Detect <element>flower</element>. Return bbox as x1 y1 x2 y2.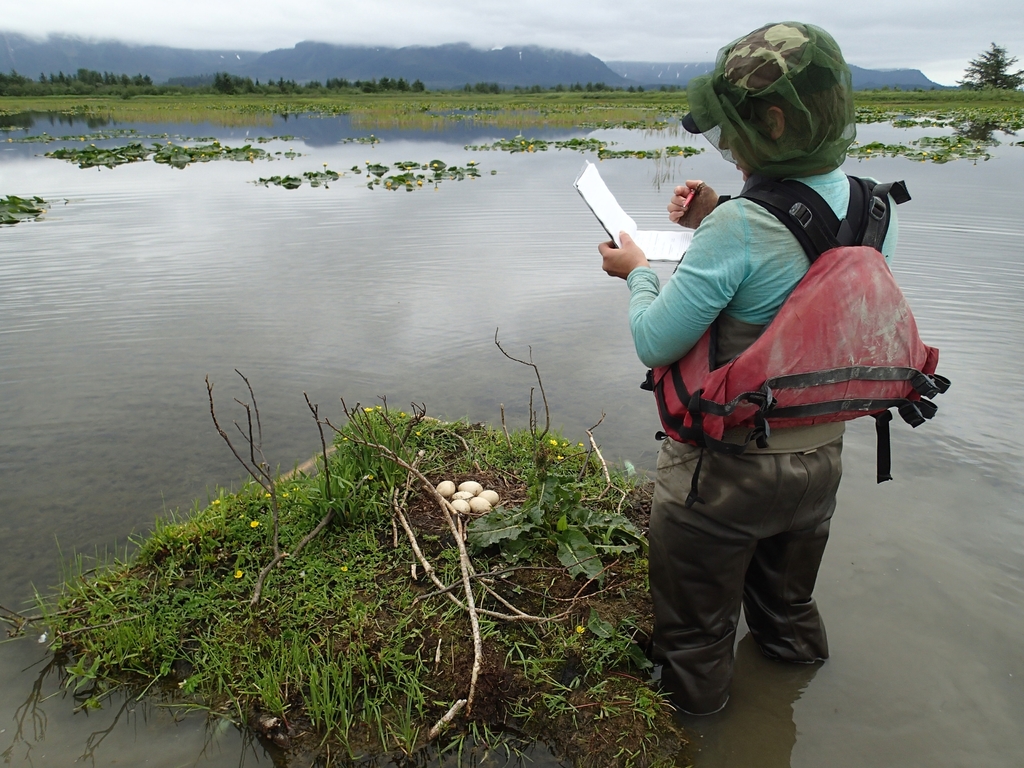
374 403 384 410.
